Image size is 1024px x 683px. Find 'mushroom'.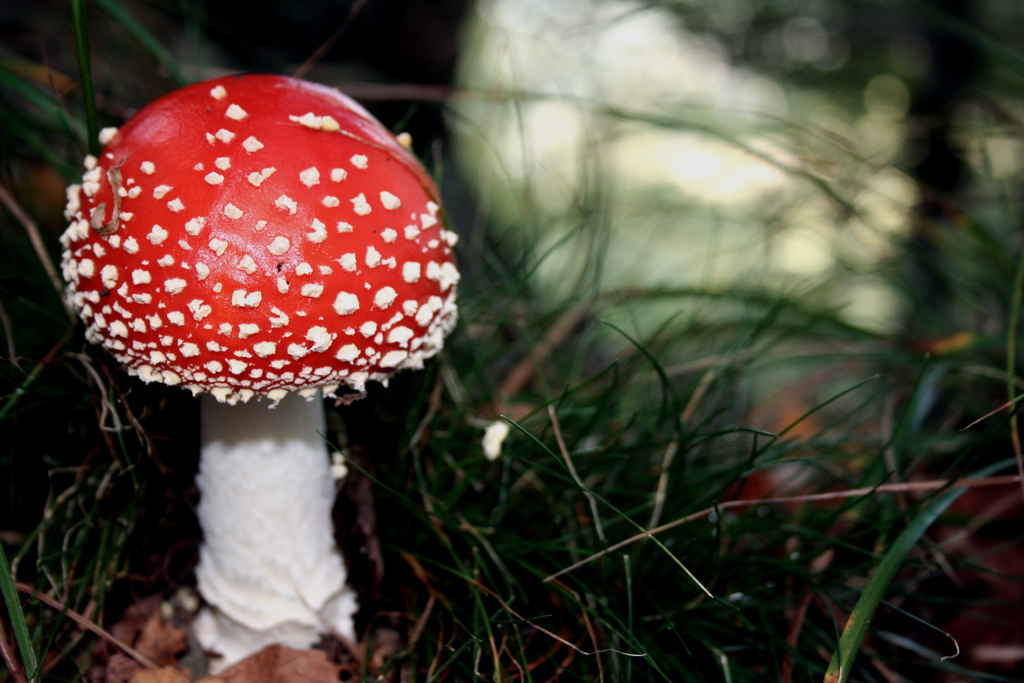
[left=63, top=77, right=458, bottom=671].
